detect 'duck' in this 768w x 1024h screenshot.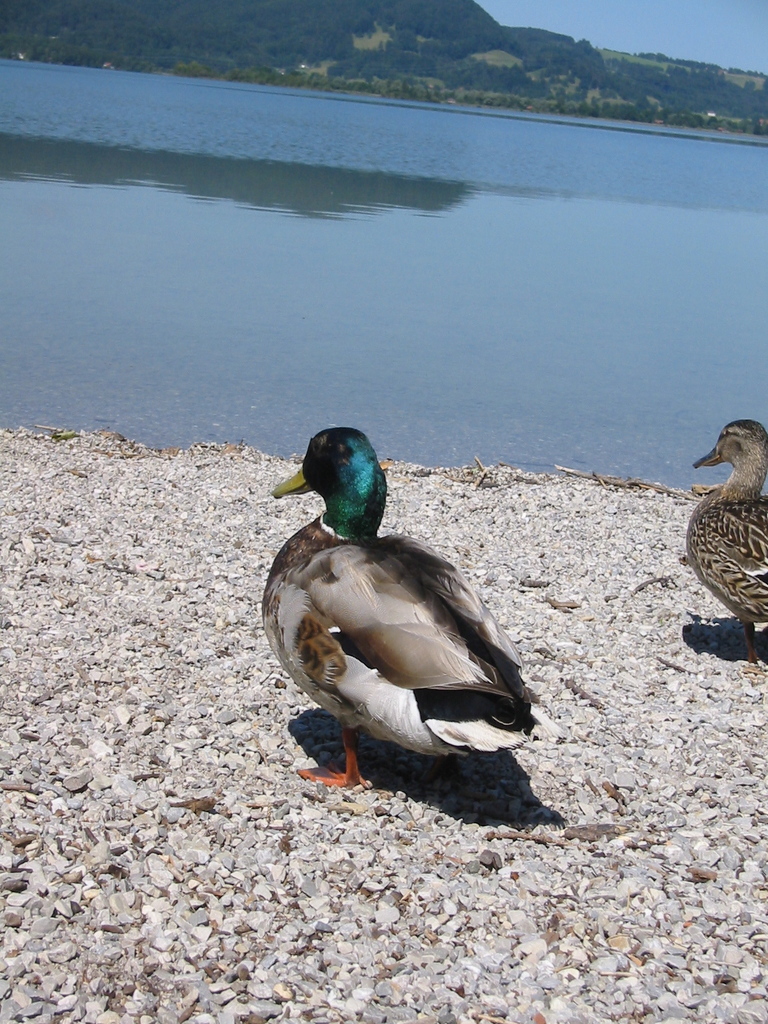
Detection: <box>248,408,554,787</box>.
